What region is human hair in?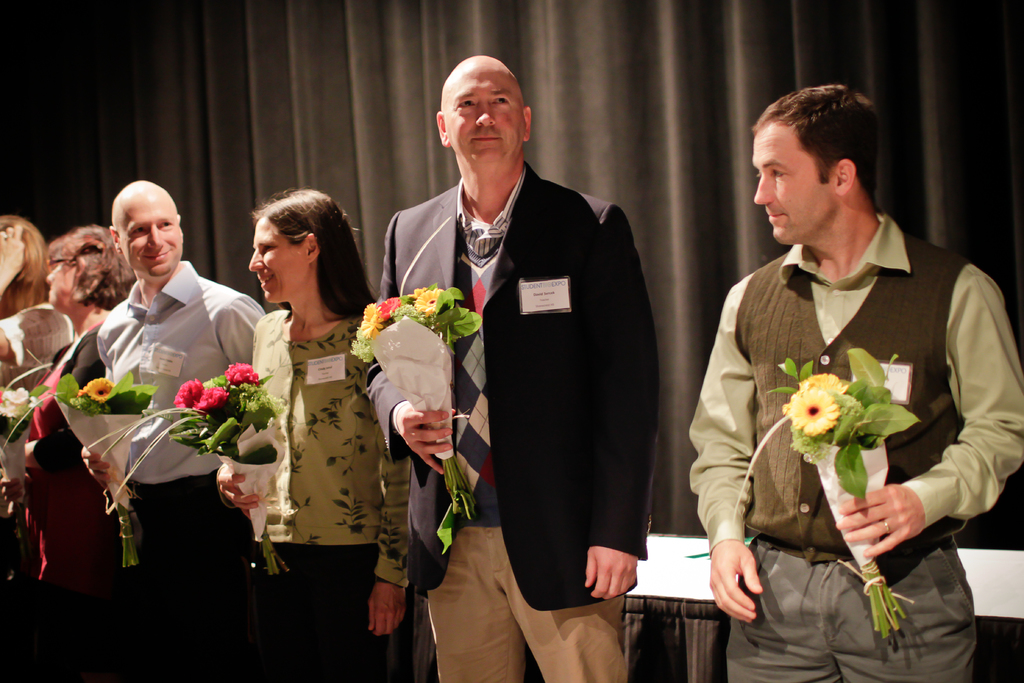
[left=748, top=81, right=882, bottom=206].
